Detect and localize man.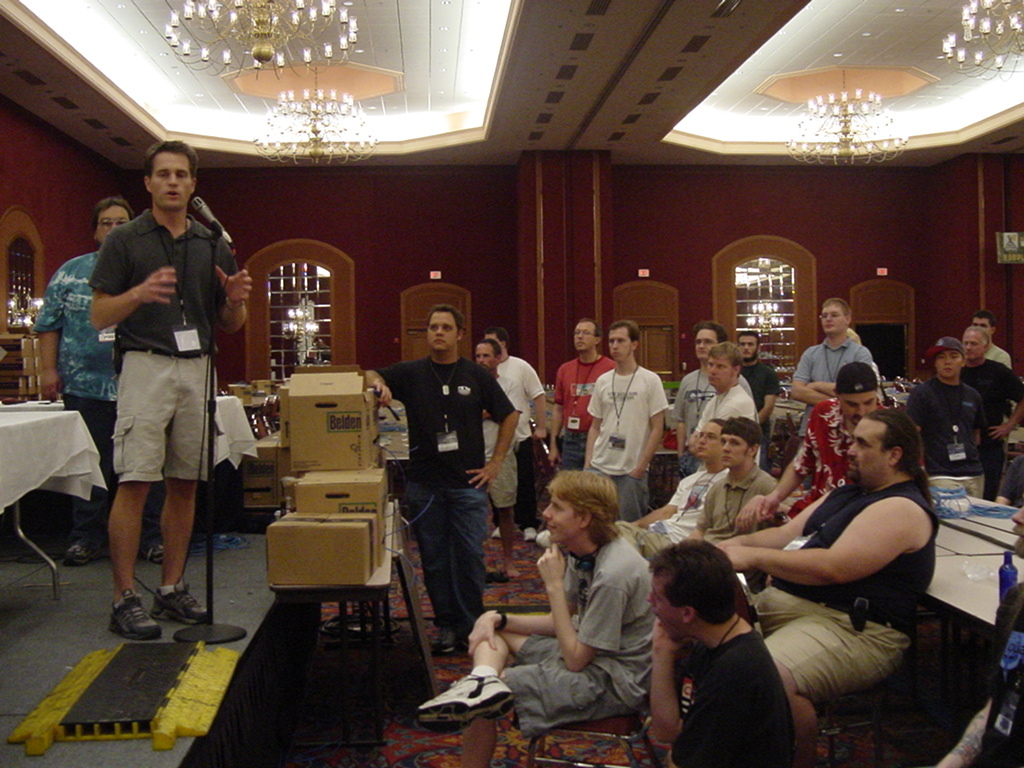
Localized at 378 311 500 635.
